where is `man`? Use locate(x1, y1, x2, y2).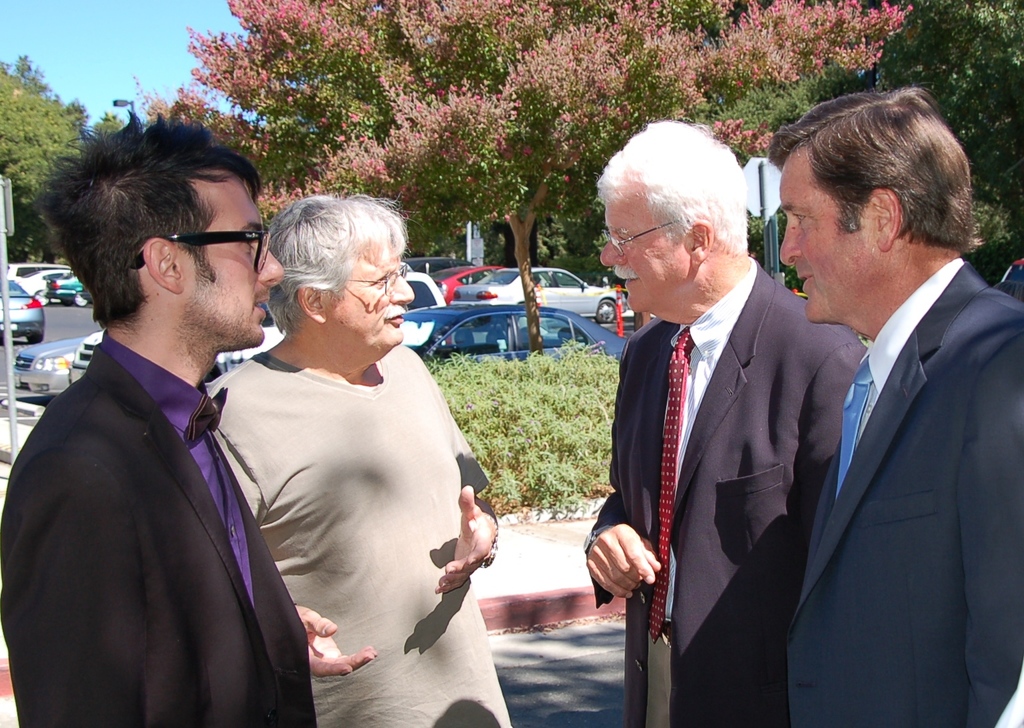
locate(197, 186, 516, 727).
